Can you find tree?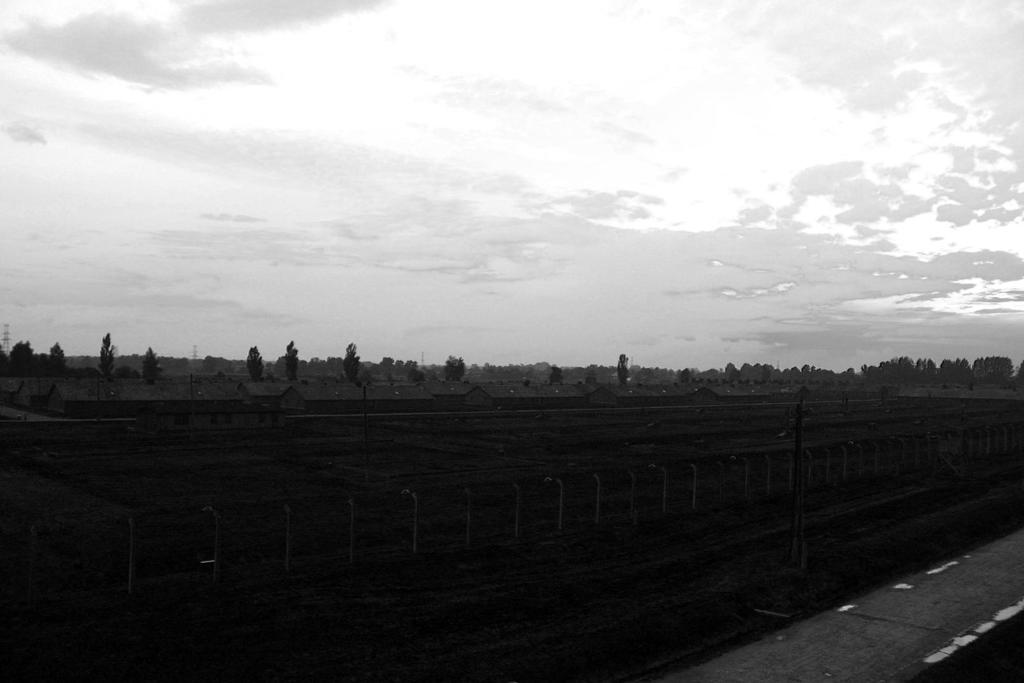
Yes, bounding box: x1=45 y1=339 x2=72 y2=376.
